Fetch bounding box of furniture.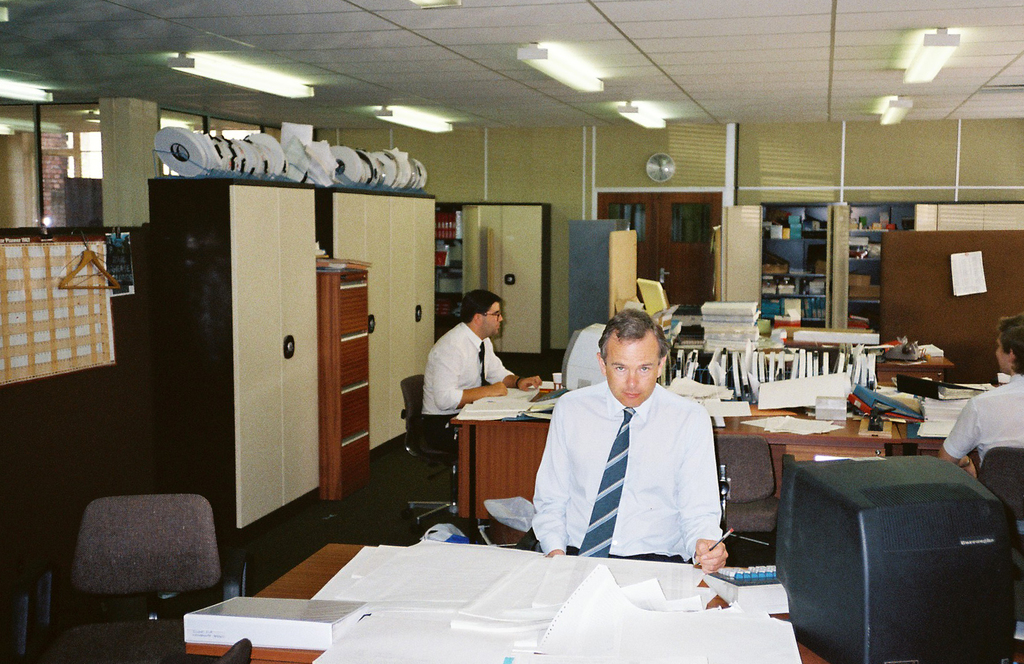
Bbox: pyautogui.locateOnScreen(976, 448, 1023, 619).
